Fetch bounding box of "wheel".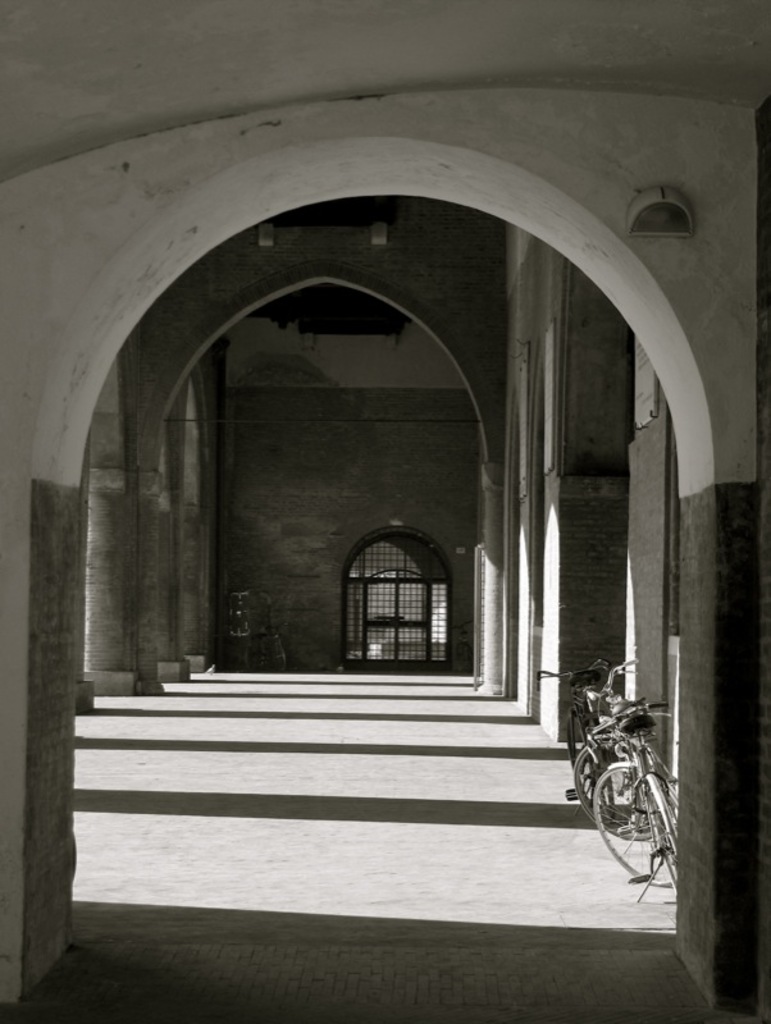
Bbox: {"left": 268, "top": 626, "right": 297, "bottom": 675}.
